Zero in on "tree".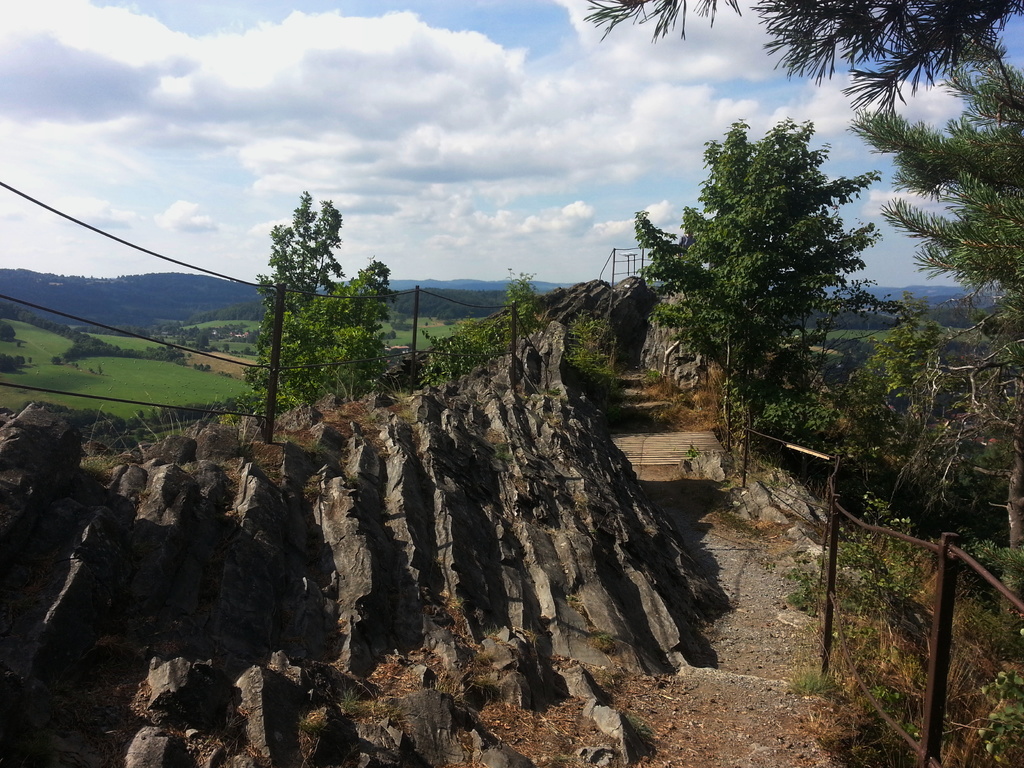
Zeroed in: [x1=582, y1=0, x2=1023, y2=116].
